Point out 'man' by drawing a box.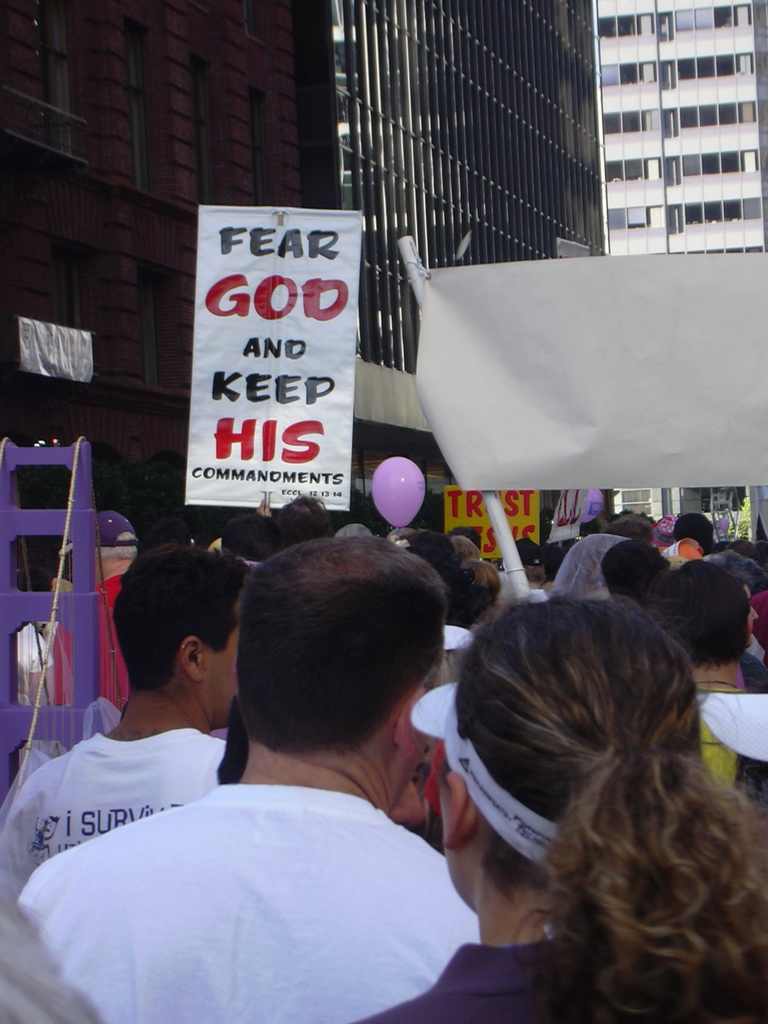
(15, 533, 490, 1023).
